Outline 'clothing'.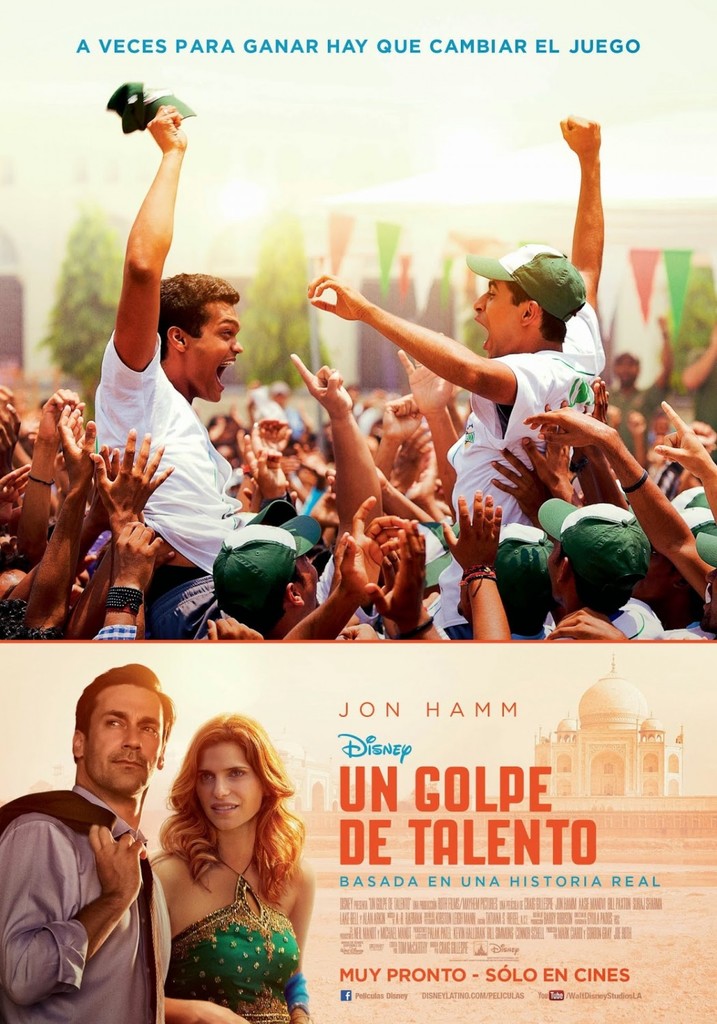
Outline: Rect(451, 298, 614, 626).
